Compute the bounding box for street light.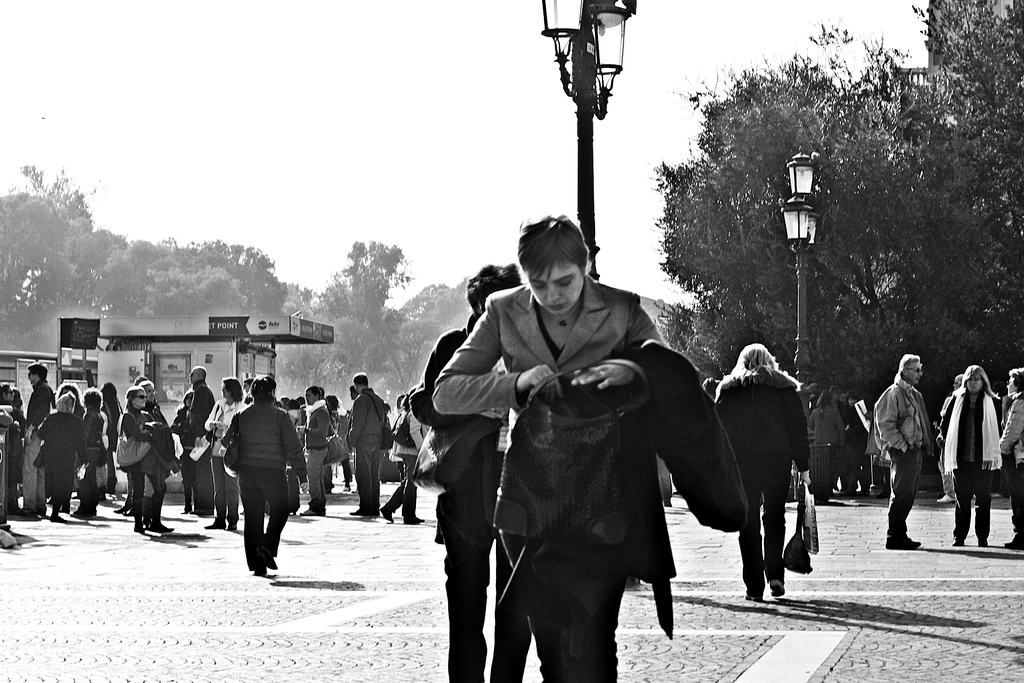
(774,142,826,416).
